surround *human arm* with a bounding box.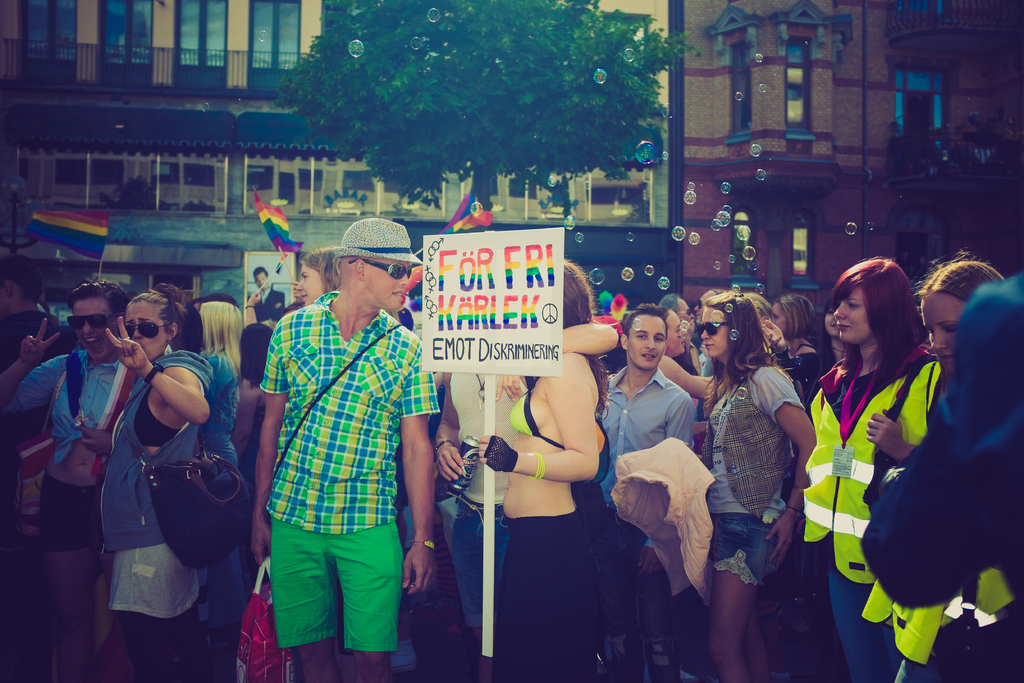
box=[0, 317, 60, 421].
